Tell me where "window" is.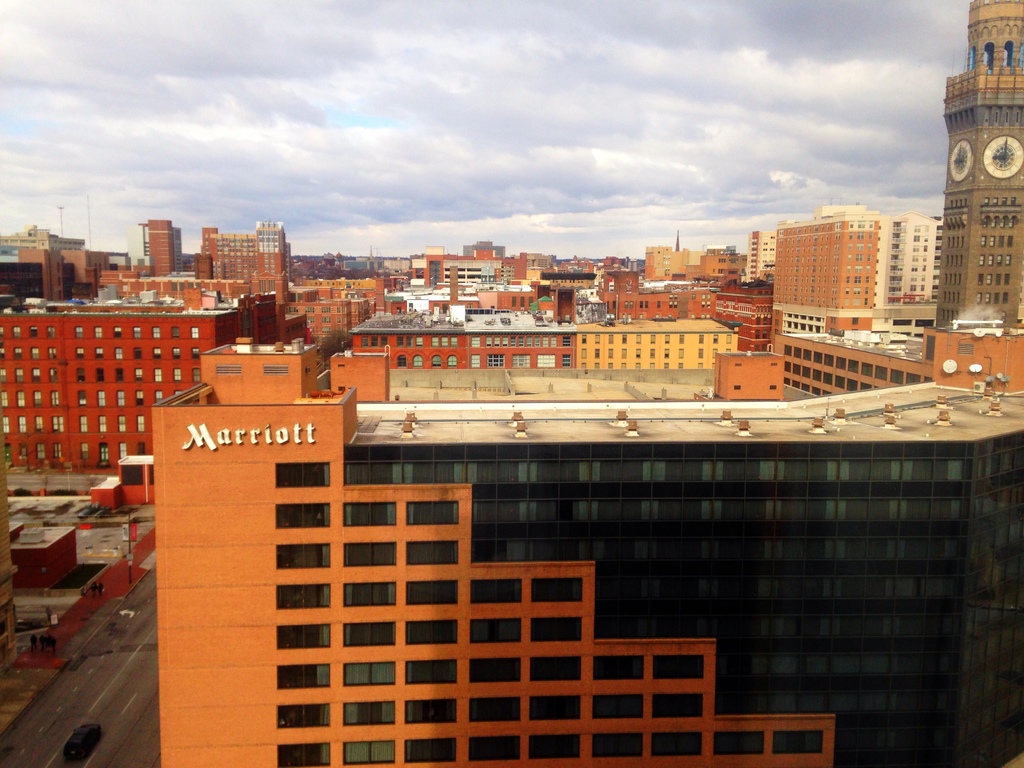
"window" is at bbox=(36, 415, 44, 429).
